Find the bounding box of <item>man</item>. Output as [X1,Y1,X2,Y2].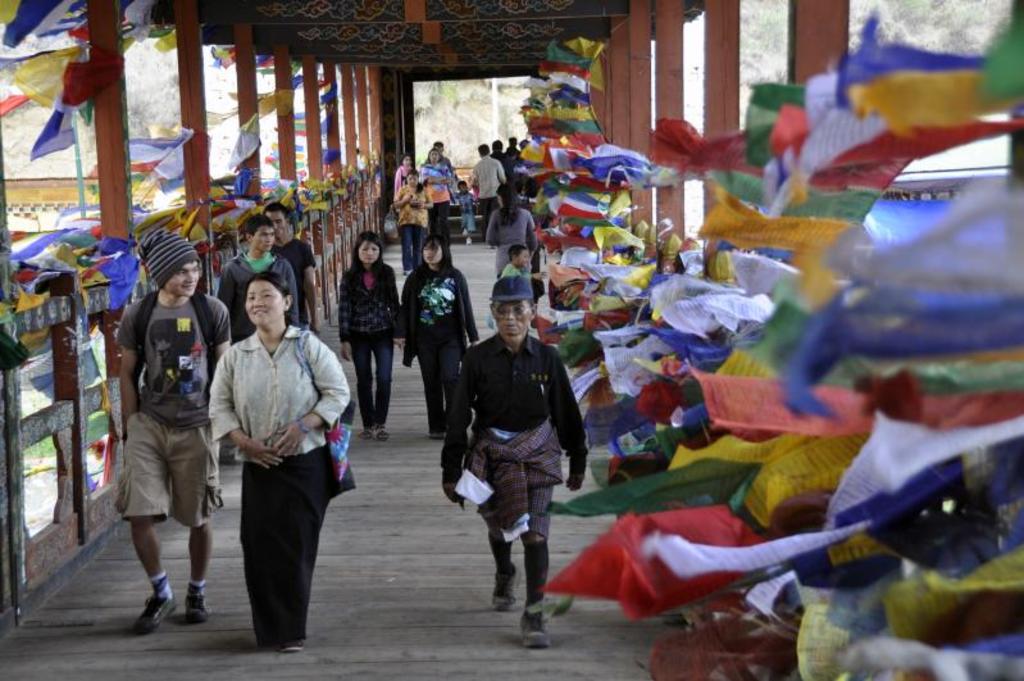
[505,136,522,192].
